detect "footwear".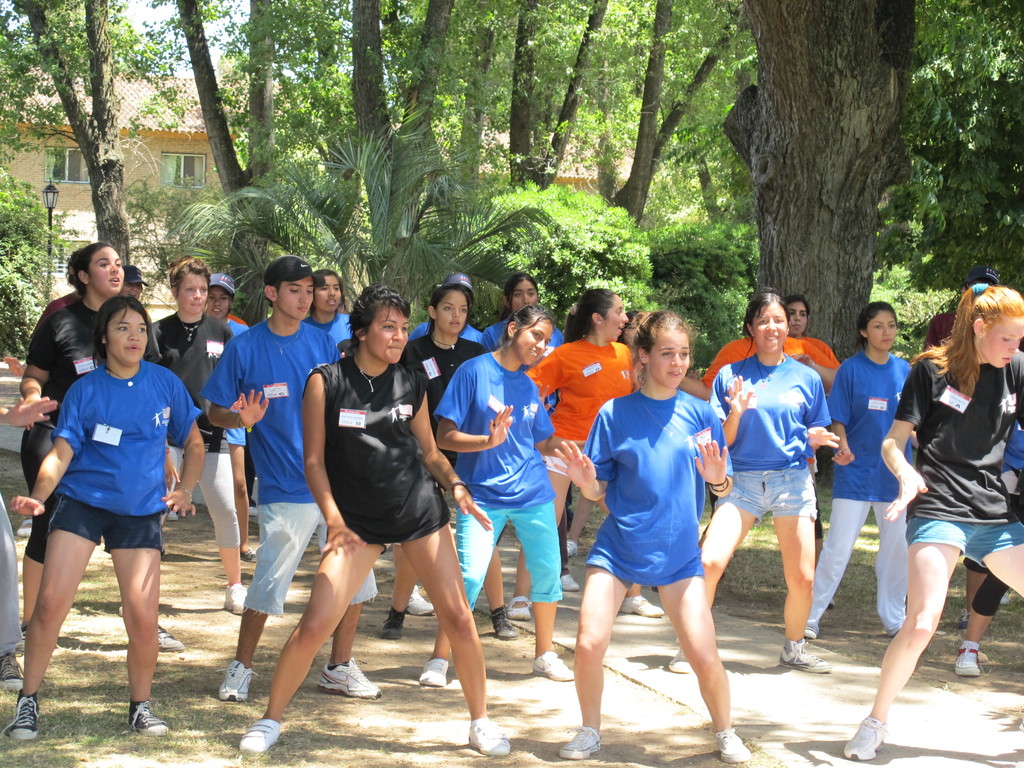
Detected at 17,519,31,538.
